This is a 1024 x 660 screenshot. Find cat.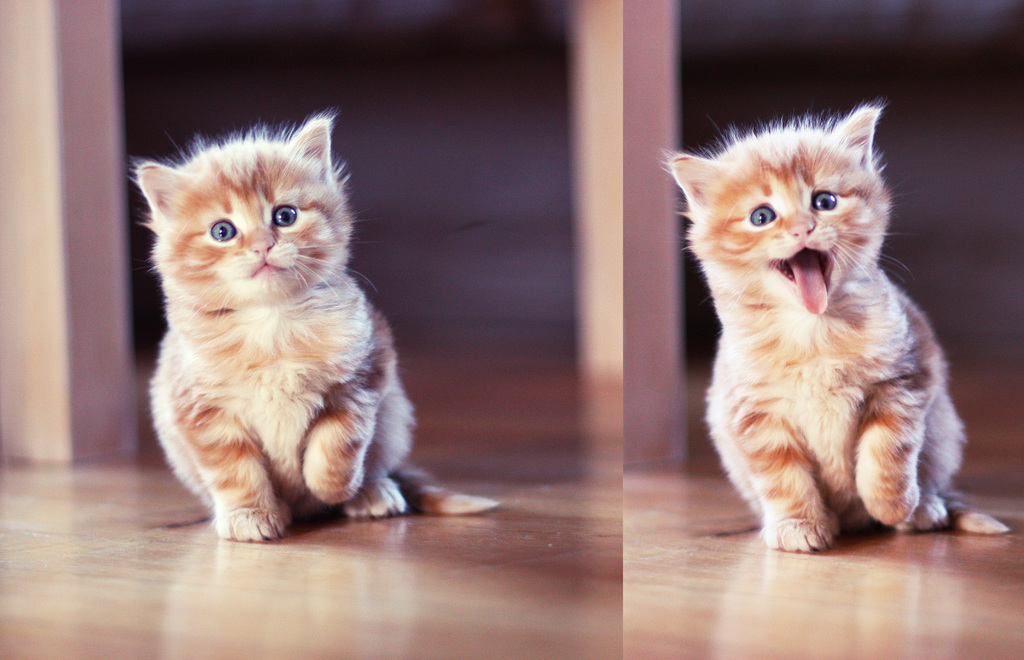
Bounding box: rect(125, 108, 501, 546).
